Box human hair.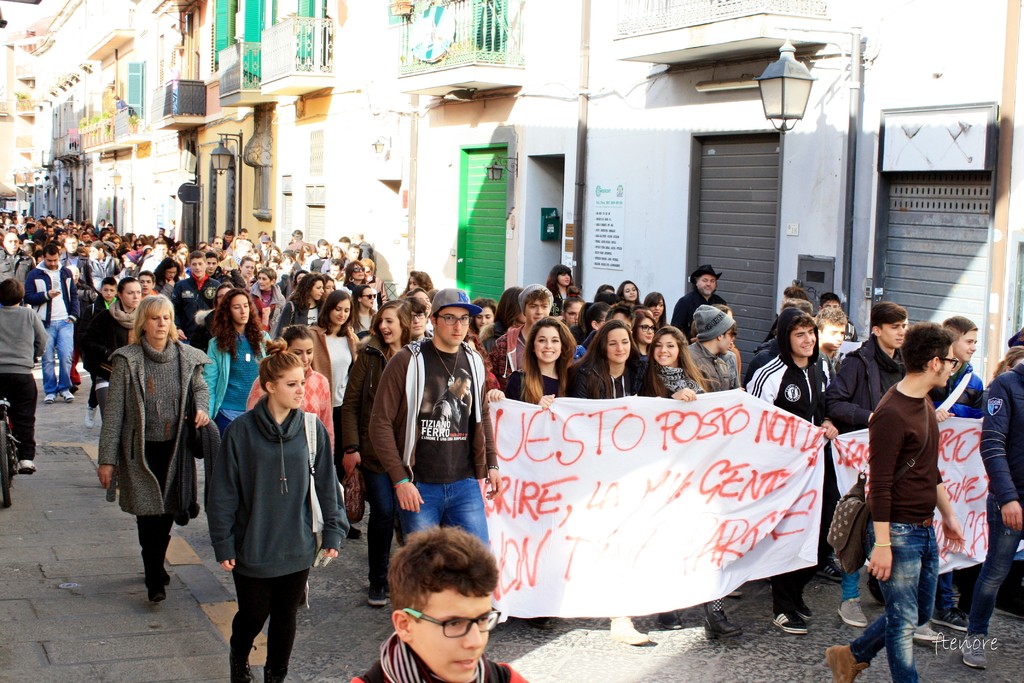
<bbox>614, 279, 641, 302</bbox>.
